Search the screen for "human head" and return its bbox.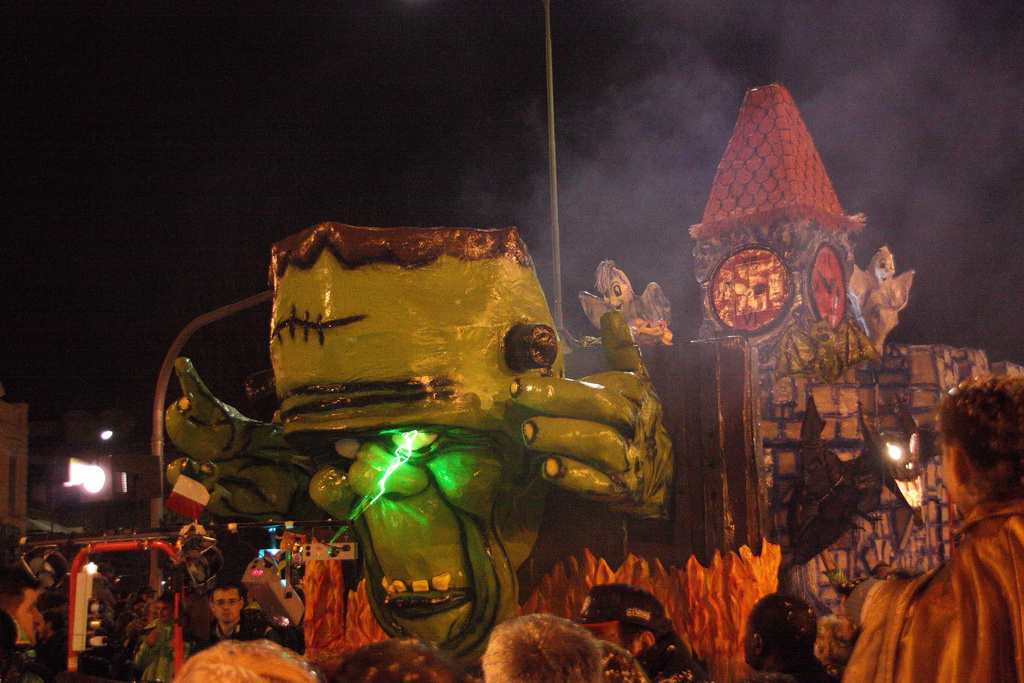
Found: <bbox>153, 593, 174, 627</bbox>.
